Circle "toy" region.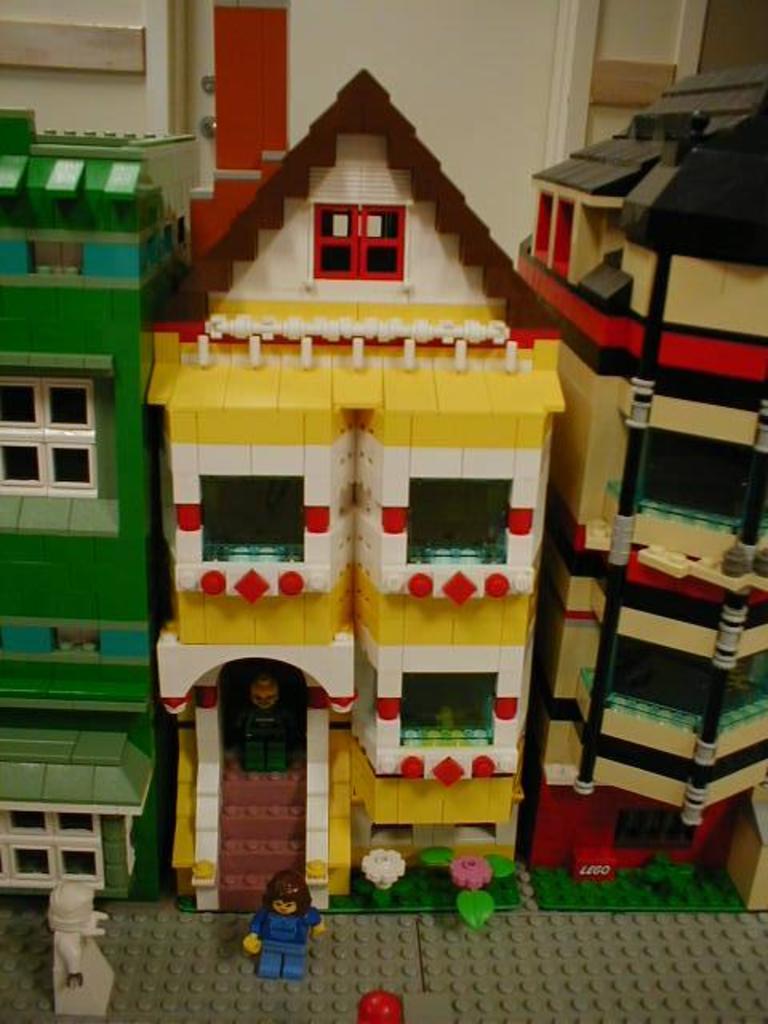
Region: (x1=456, y1=878, x2=498, y2=930).
